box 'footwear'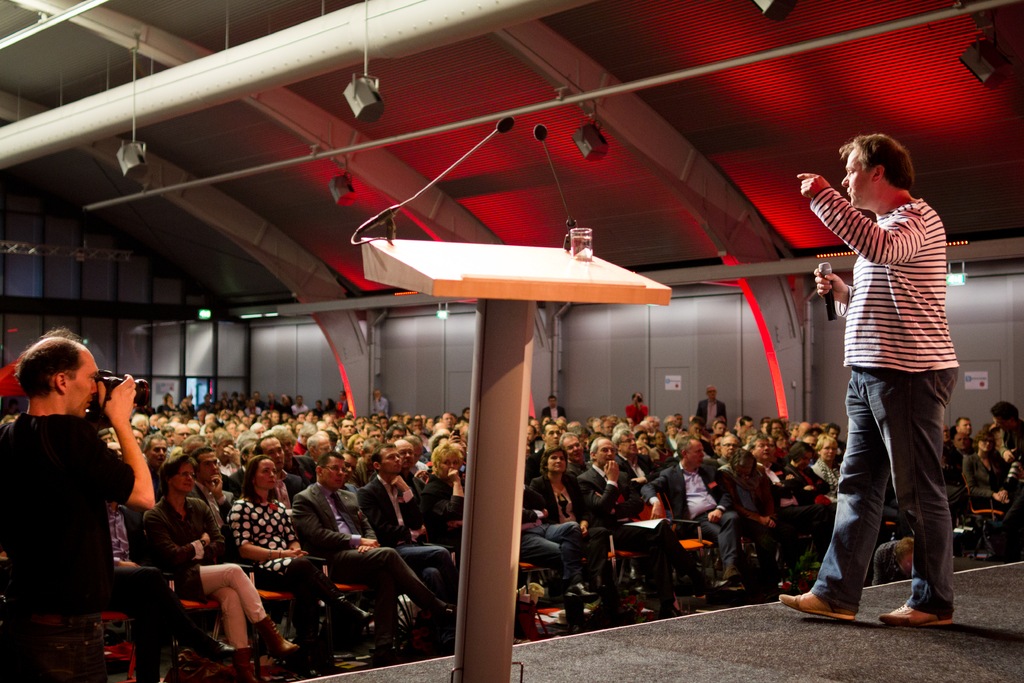
bbox(566, 580, 596, 604)
